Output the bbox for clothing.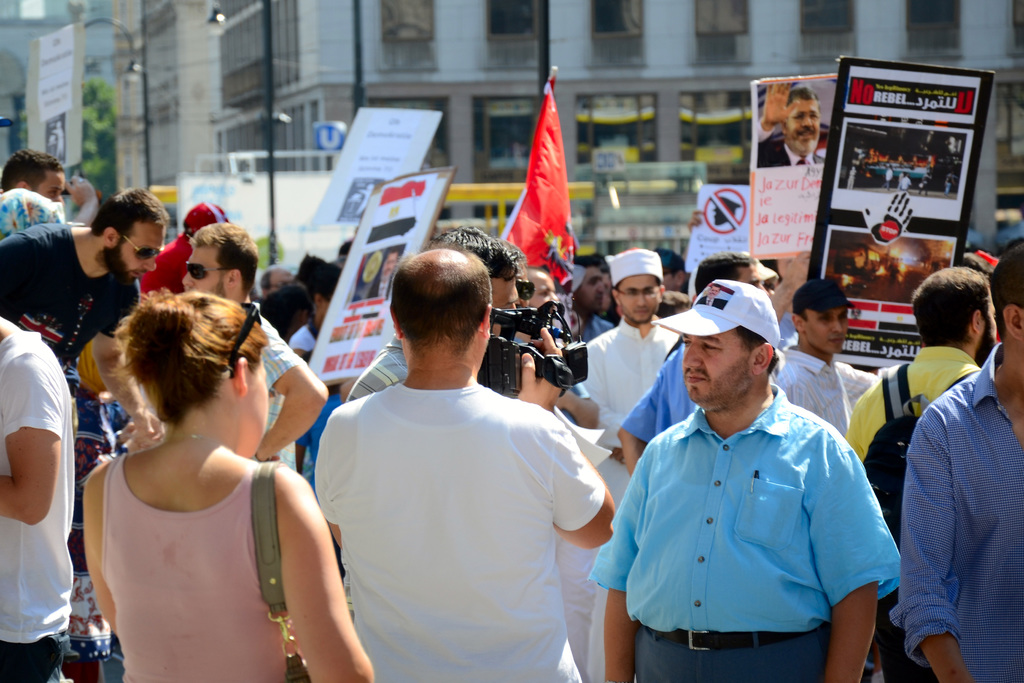
[x1=756, y1=143, x2=822, y2=169].
